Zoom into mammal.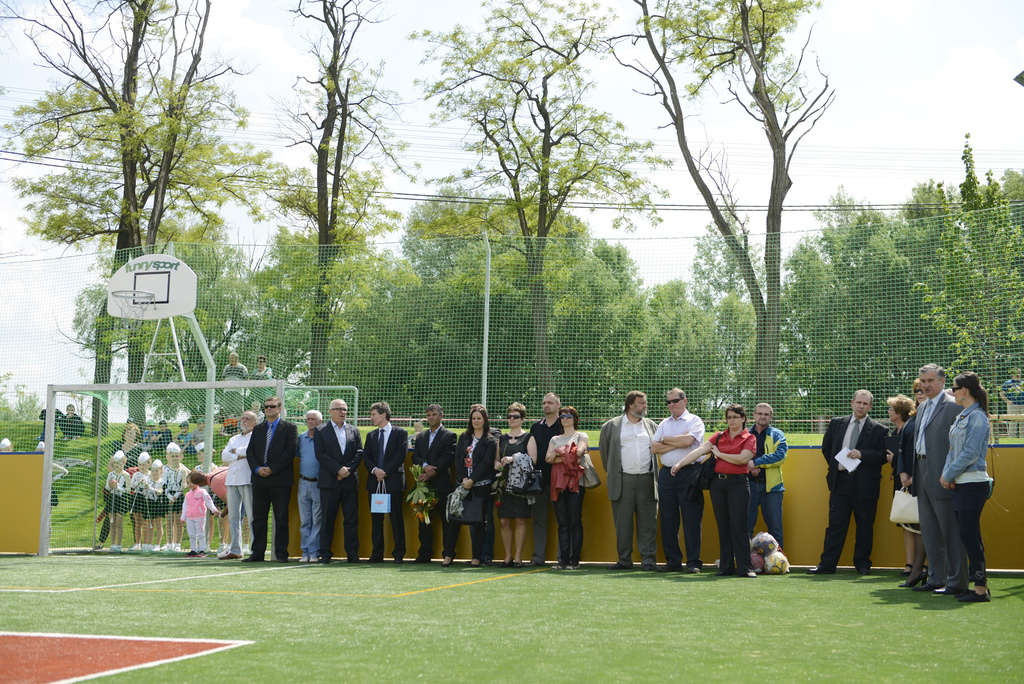
Zoom target: [x1=938, y1=373, x2=995, y2=605].
